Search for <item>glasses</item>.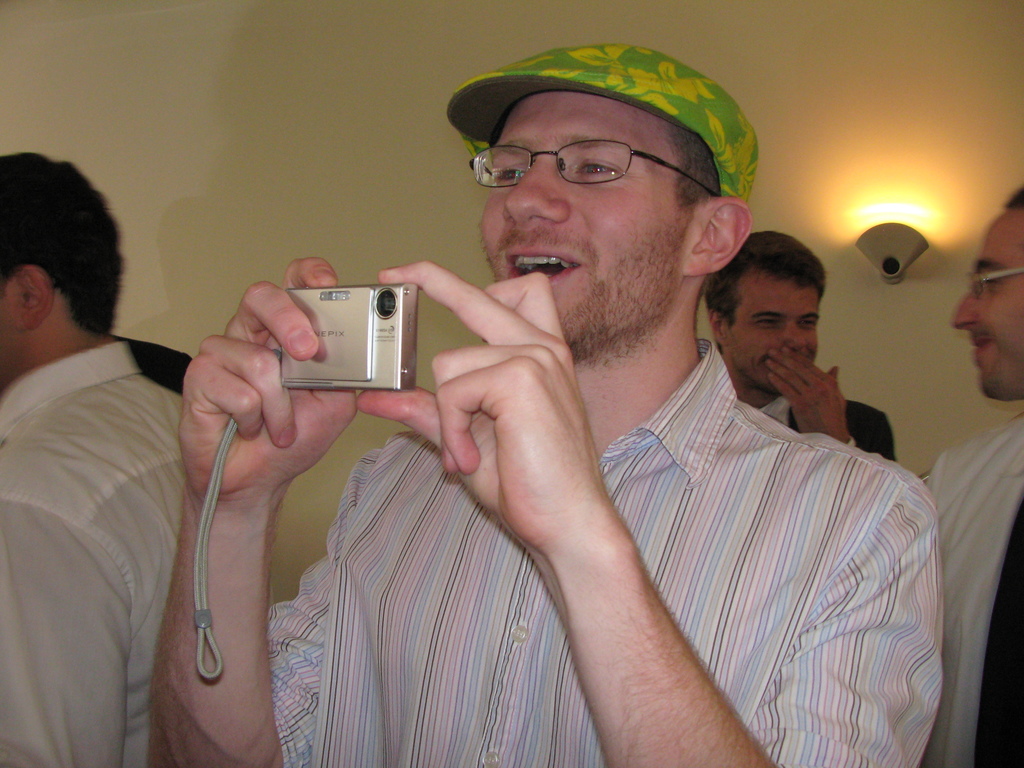
Found at {"x1": 456, "y1": 118, "x2": 677, "y2": 182}.
